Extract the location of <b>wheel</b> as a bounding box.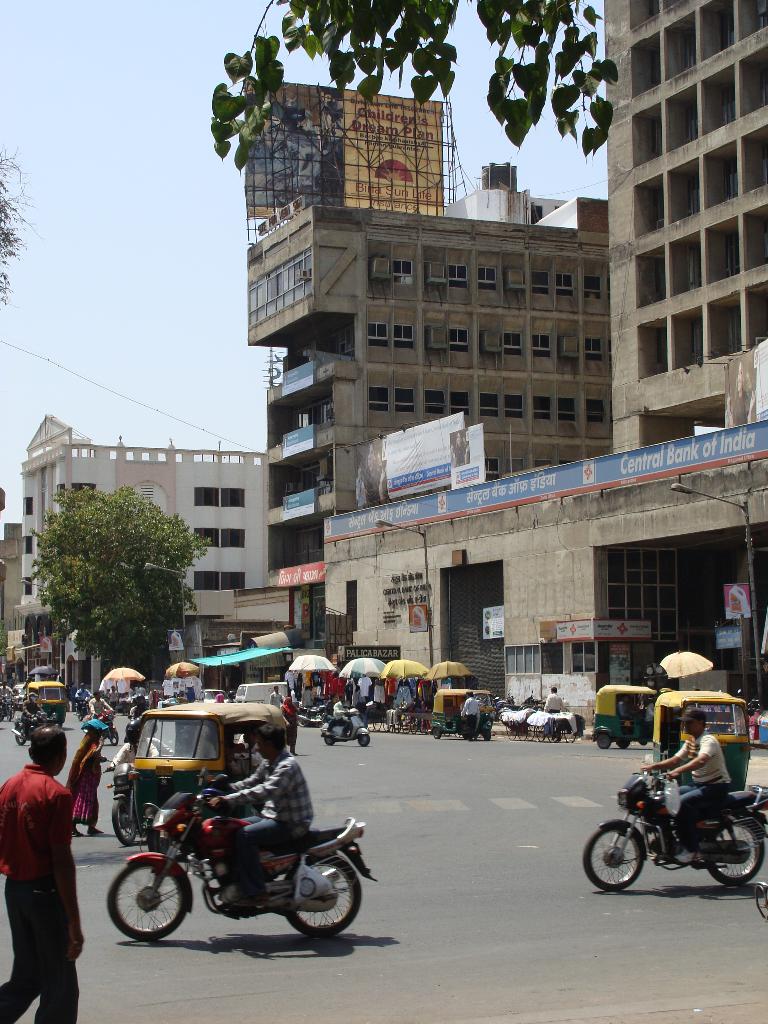
l=567, t=725, r=584, b=744.
